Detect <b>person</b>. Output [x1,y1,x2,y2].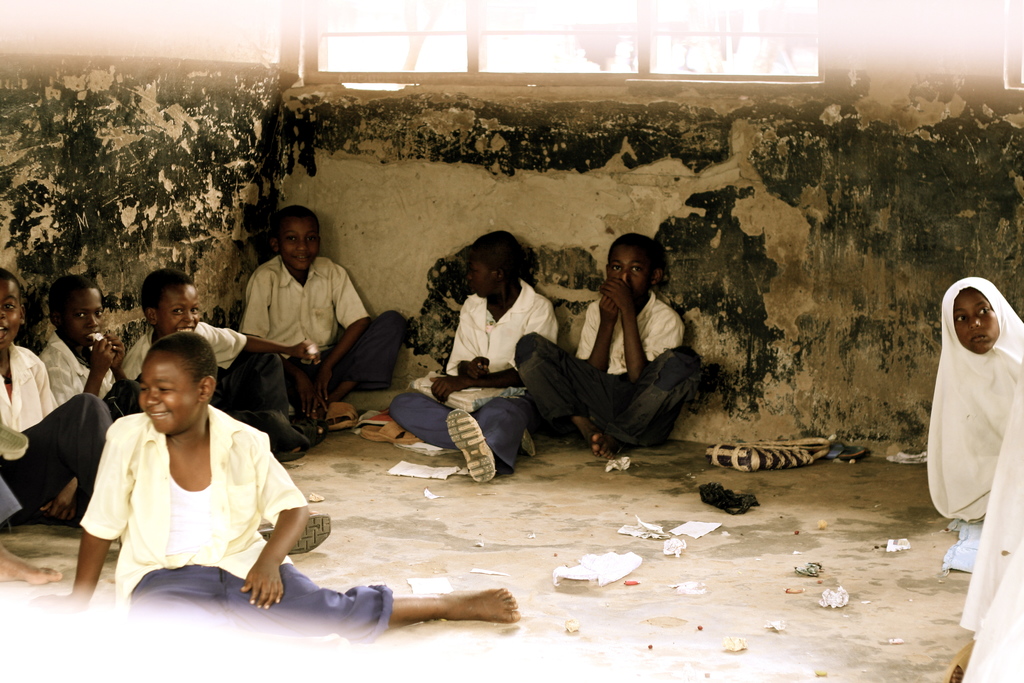
[31,338,516,655].
